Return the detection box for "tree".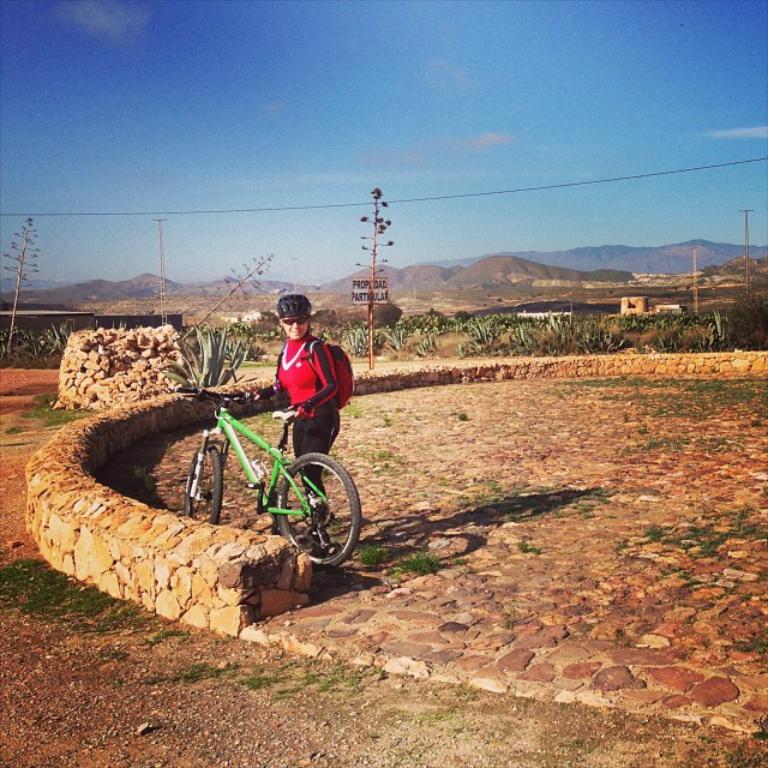
left=0, top=209, right=41, bottom=371.
